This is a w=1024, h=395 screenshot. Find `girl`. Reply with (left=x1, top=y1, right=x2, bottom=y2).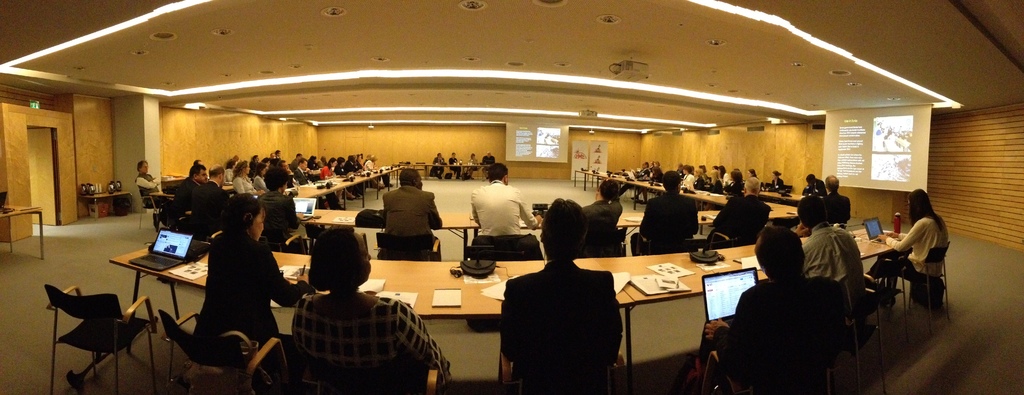
(left=724, top=170, right=748, bottom=193).
